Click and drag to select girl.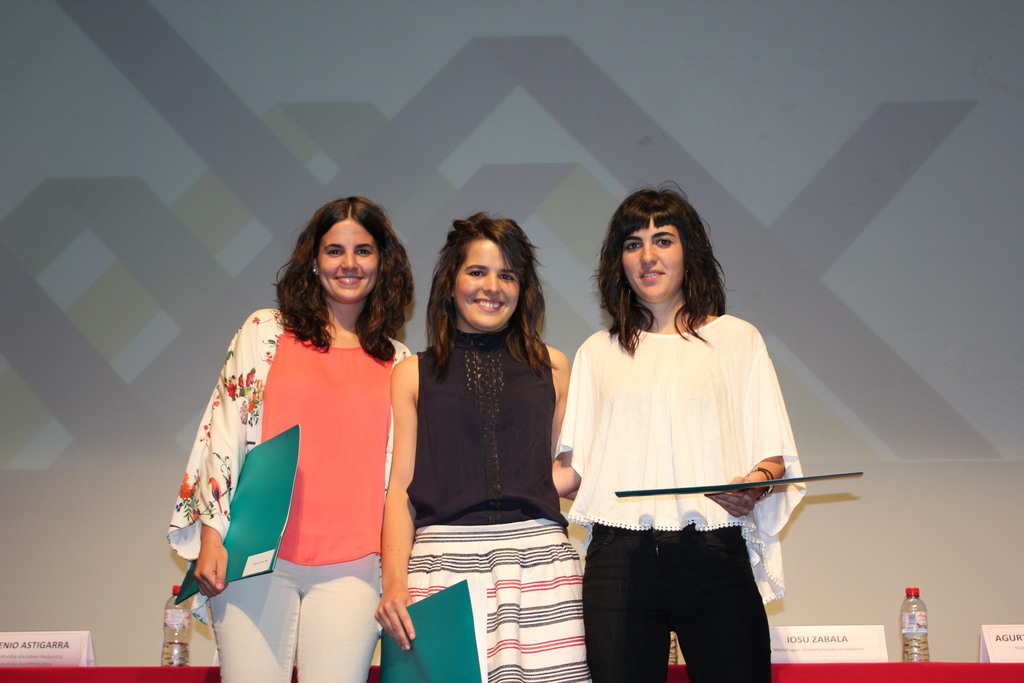
Selection: [x1=168, y1=194, x2=410, y2=682].
